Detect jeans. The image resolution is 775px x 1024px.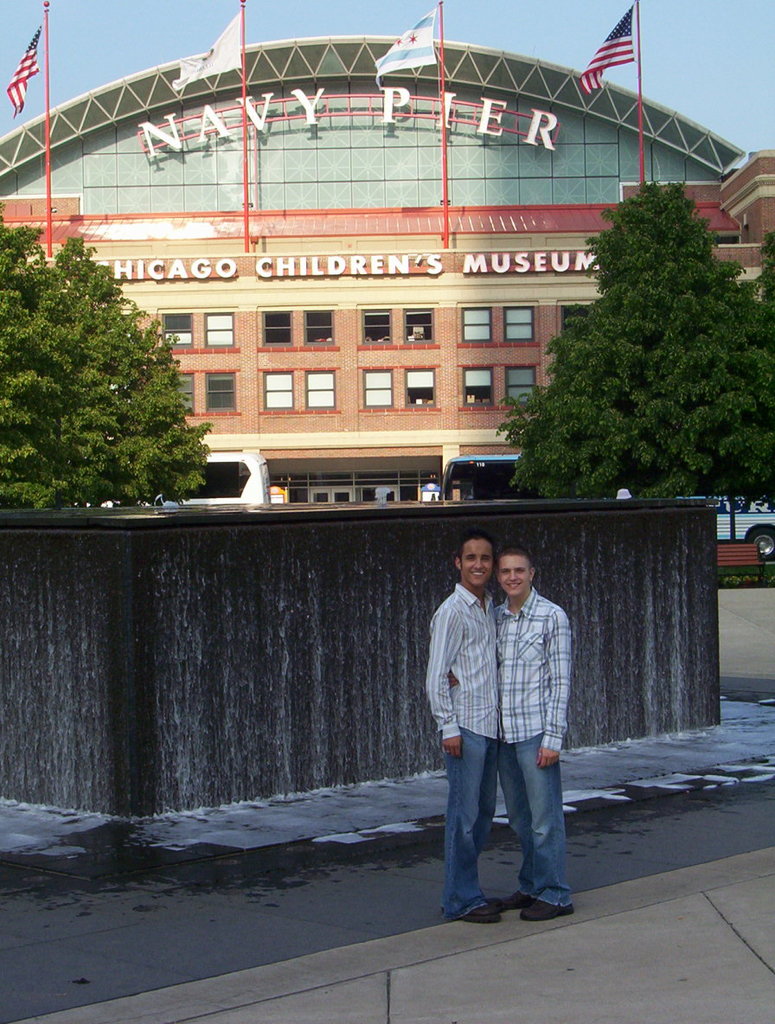
Rect(437, 734, 495, 918).
